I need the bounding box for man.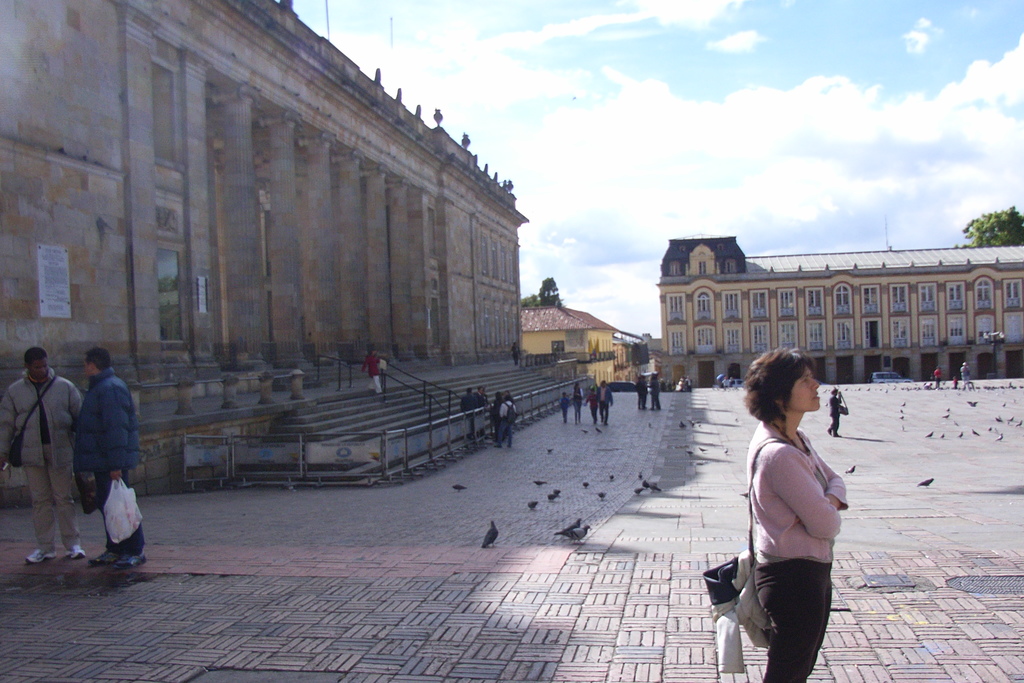
Here it is: 502,386,513,409.
